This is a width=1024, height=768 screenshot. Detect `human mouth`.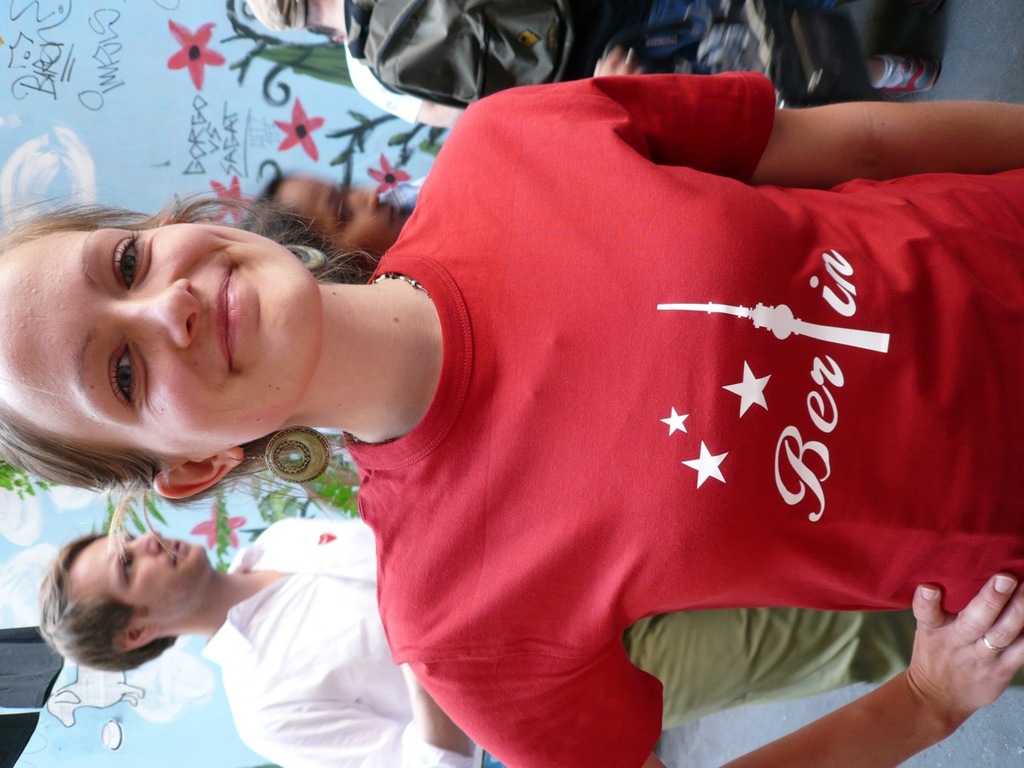
(384,202,399,230).
